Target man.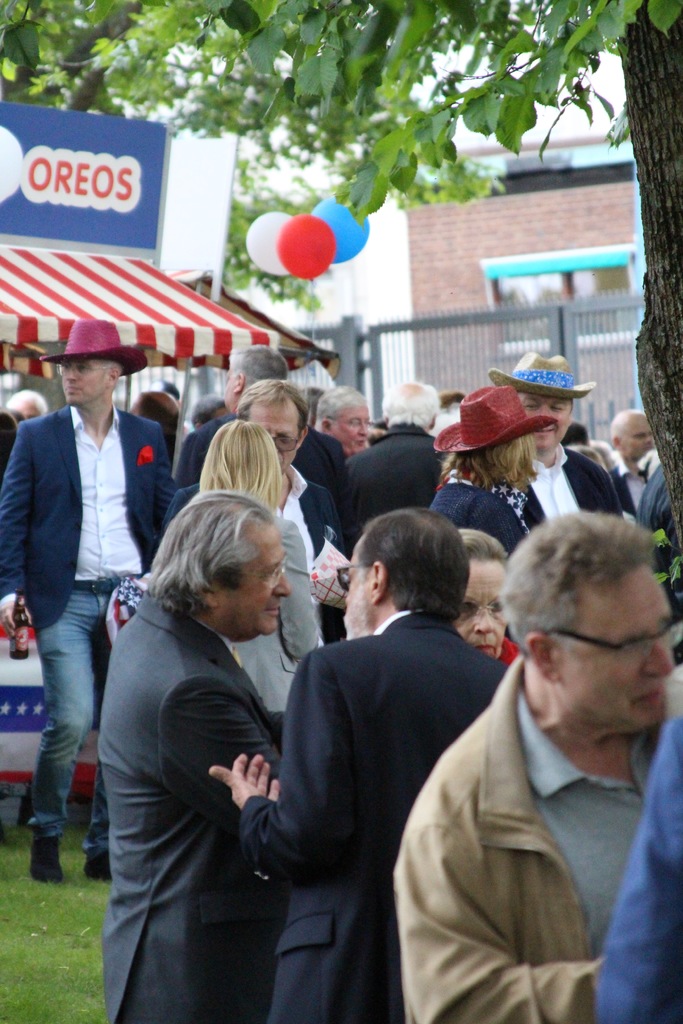
Target region: left=5, top=318, right=184, bottom=890.
